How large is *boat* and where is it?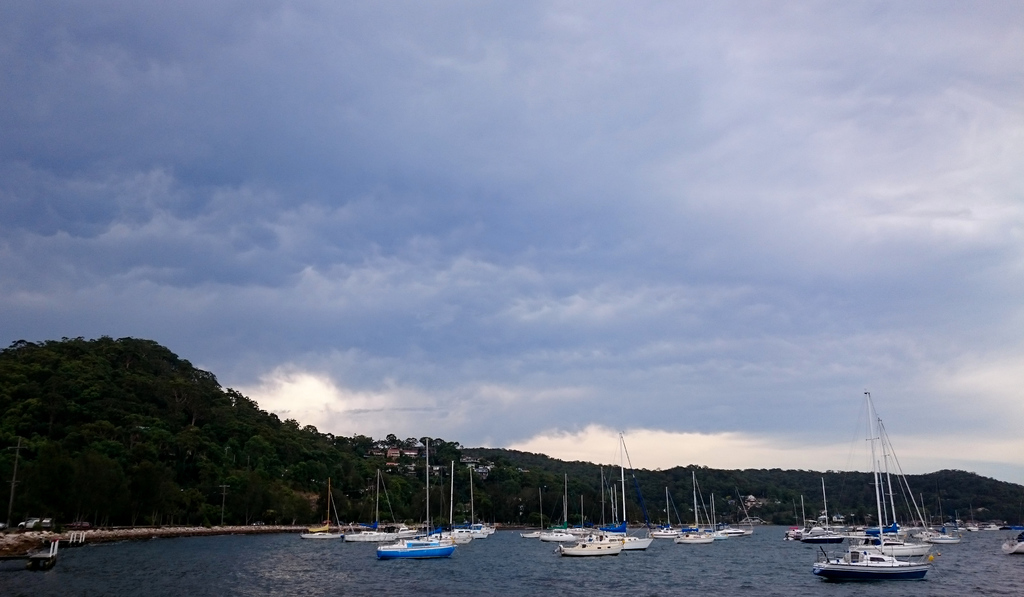
Bounding box: 790/467/856/542.
